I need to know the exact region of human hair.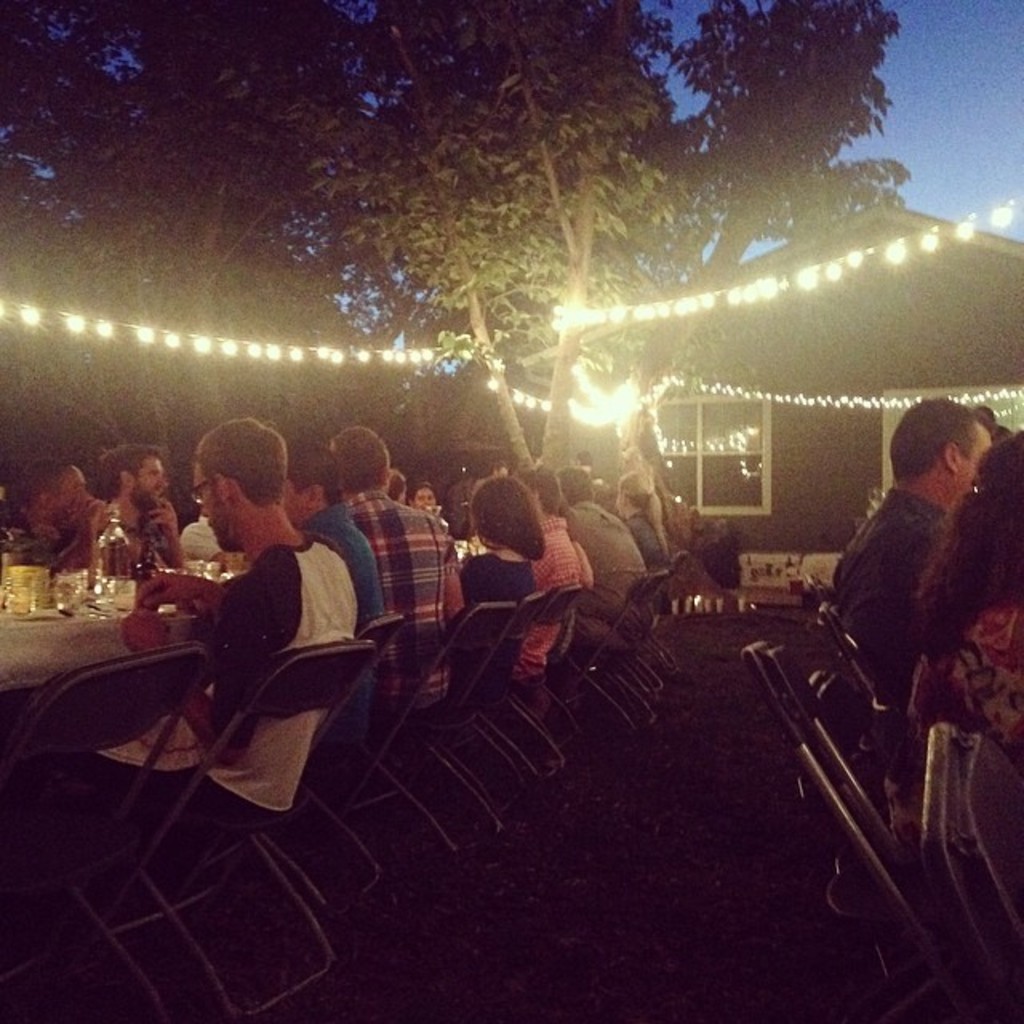
Region: box(574, 450, 594, 469).
